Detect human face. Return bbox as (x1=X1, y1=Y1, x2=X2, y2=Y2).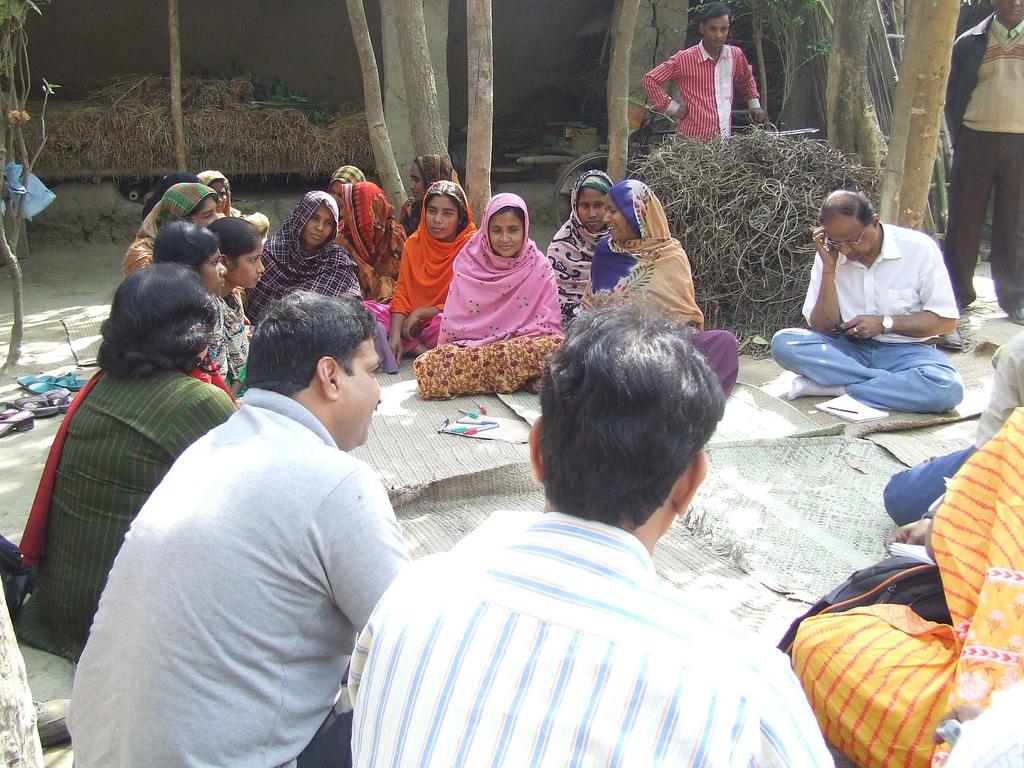
(x1=189, y1=199, x2=214, y2=228).
